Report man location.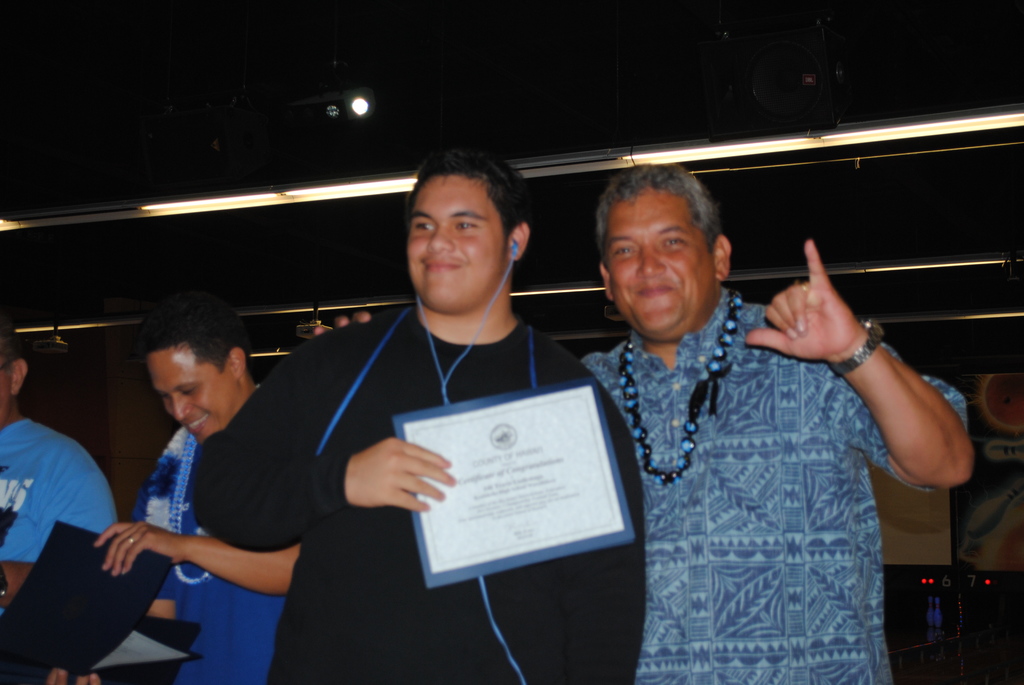
Report: pyautogui.locateOnScreen(44, 290, 305, 684).
